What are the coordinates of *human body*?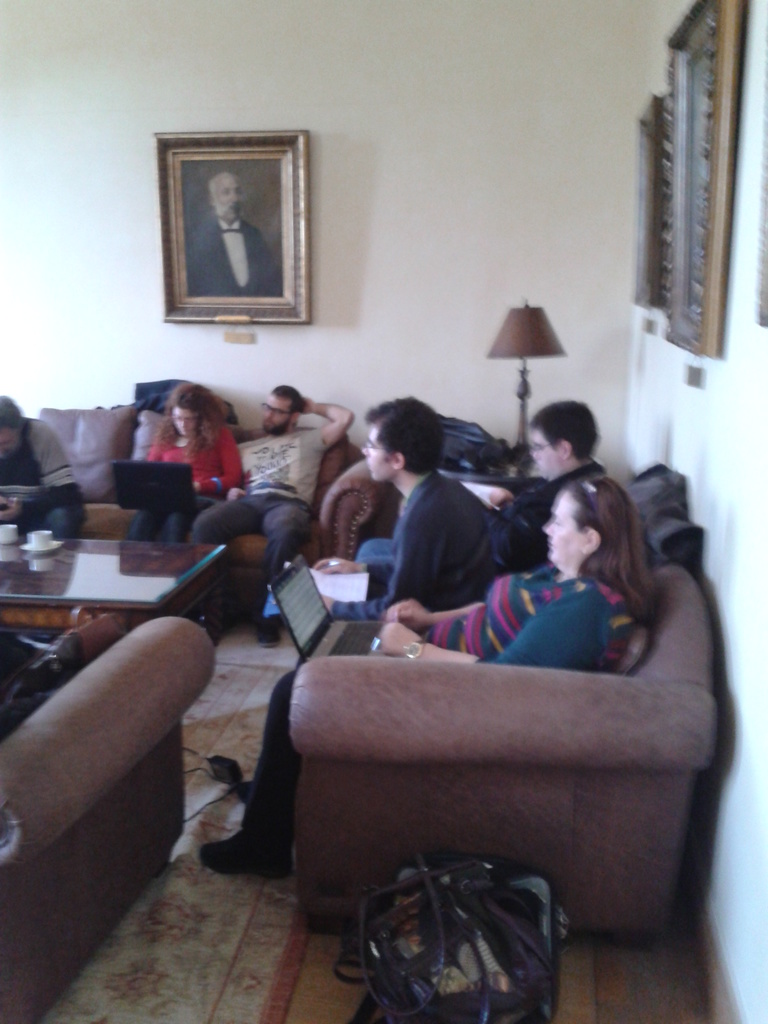
l=184, t=396, r=357, b=645.
